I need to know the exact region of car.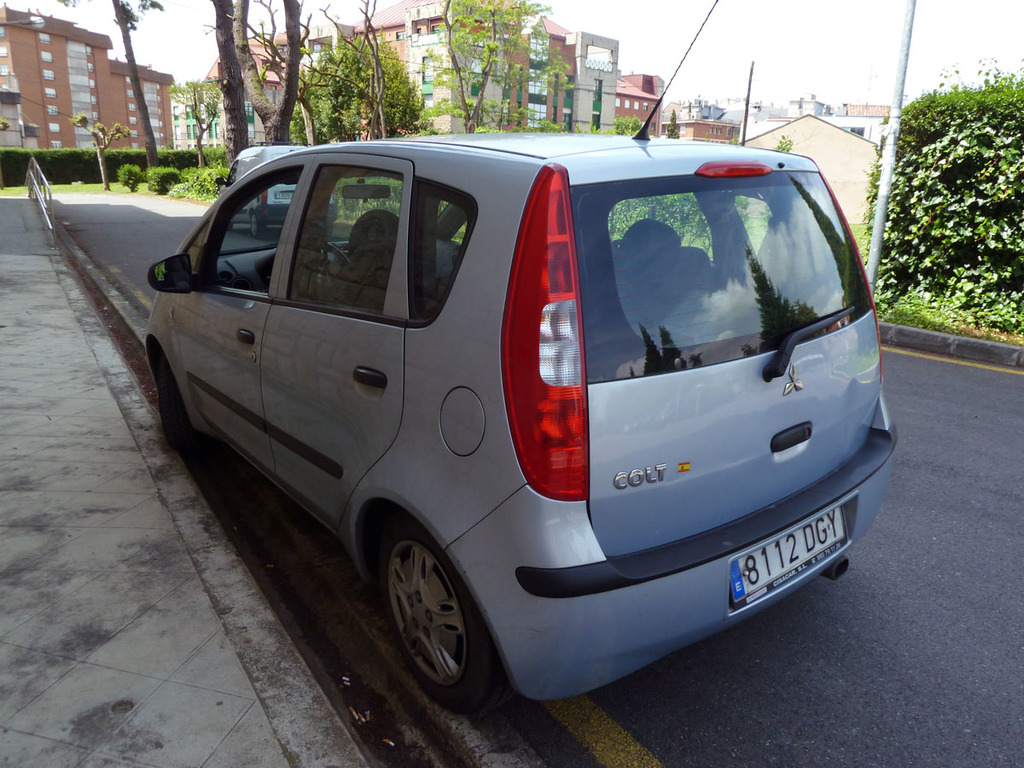
Region: x1=136 y1=120 x2=900 y2=721.
